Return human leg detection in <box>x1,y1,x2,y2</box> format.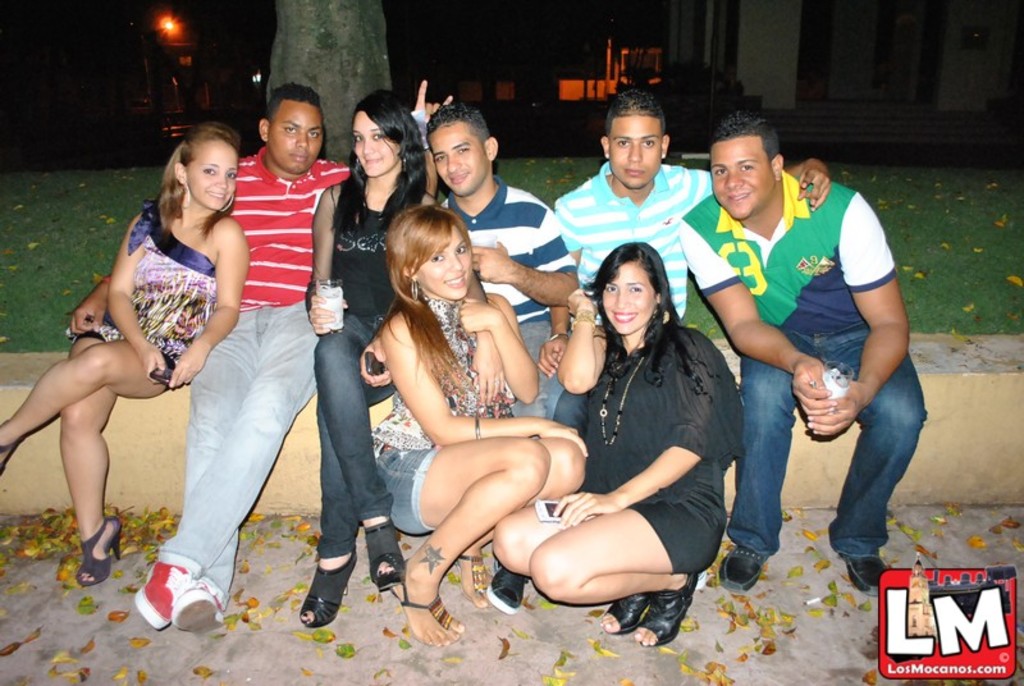
<box>426,235,477,305</box>.
